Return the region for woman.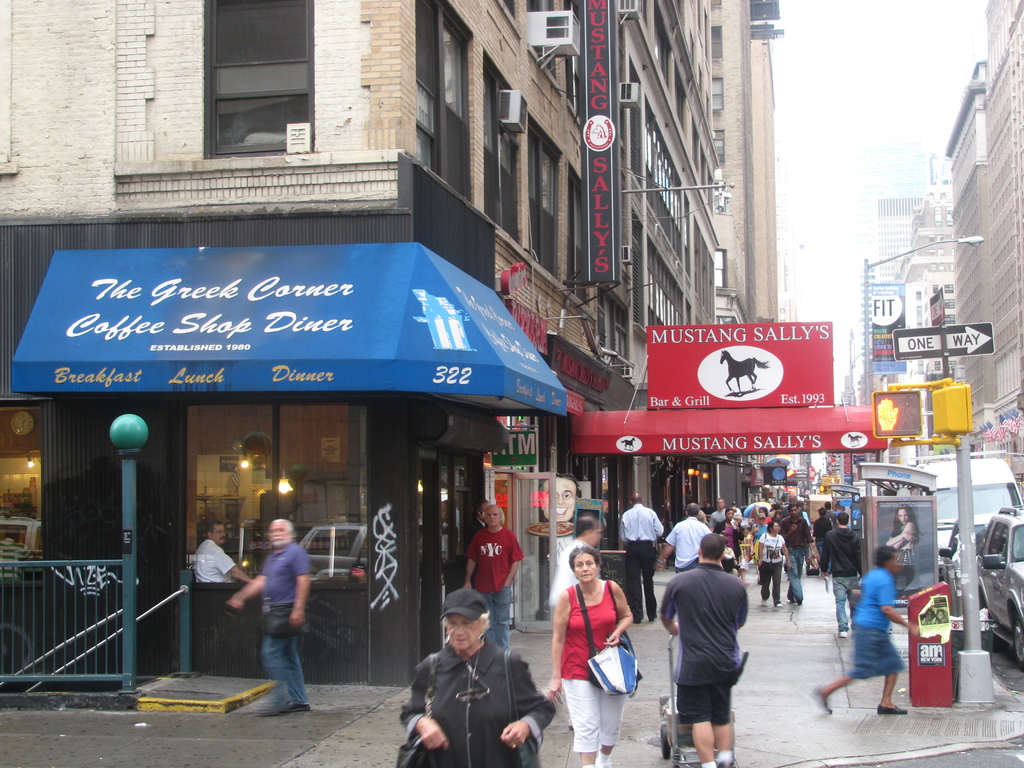
left=723, top=532, right=742, bottom=572.
